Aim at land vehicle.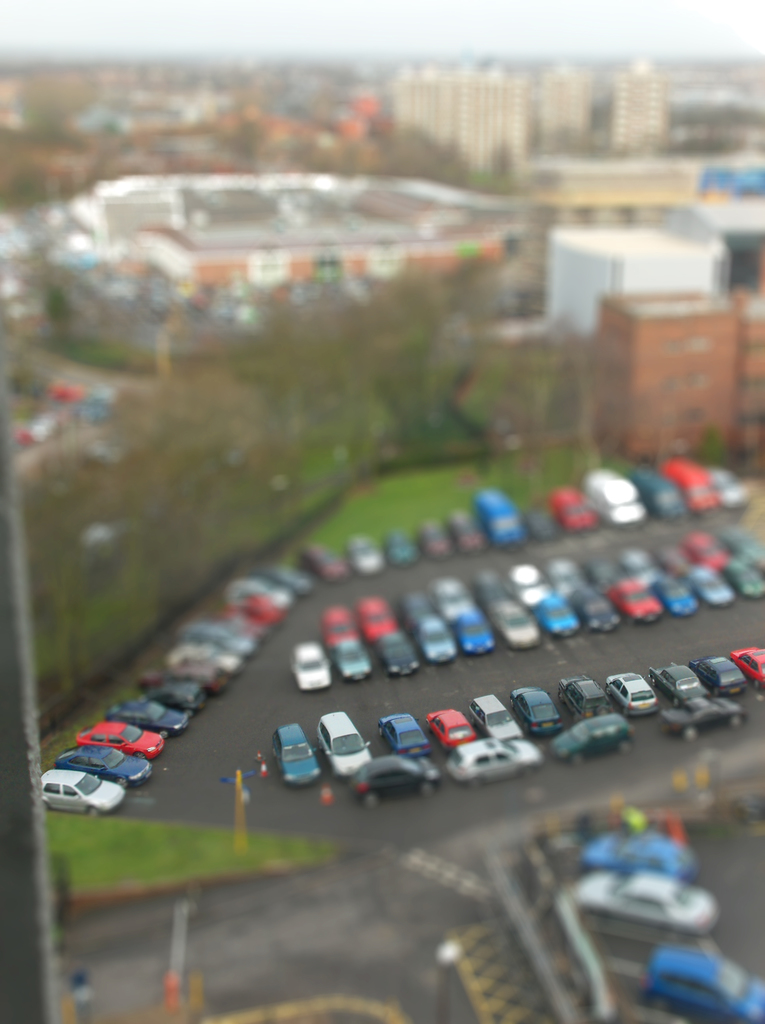
Aimed at x1=582 y1=832 x2=699 y2=884.
